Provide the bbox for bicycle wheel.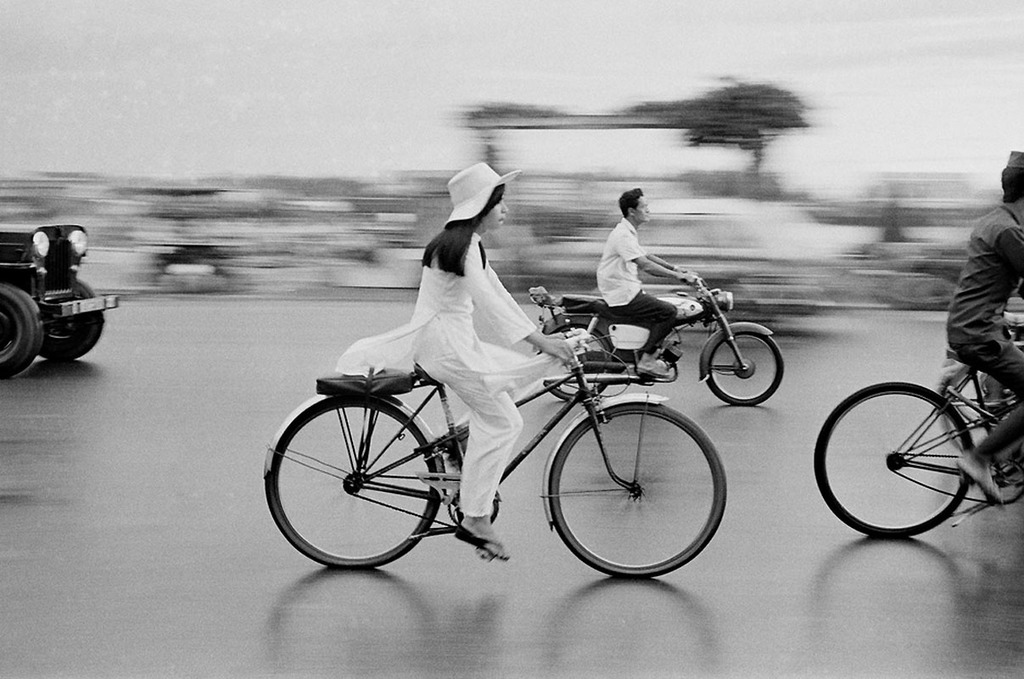
box=[830, 375, 997, 539].
